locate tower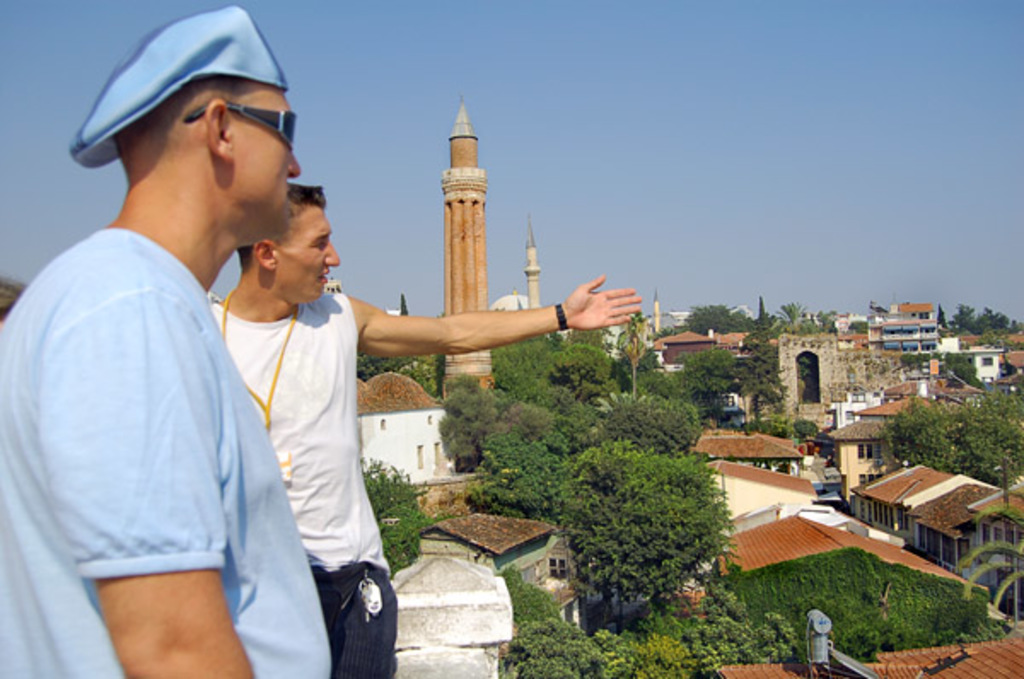
pyautogui.locateOnScreen(526, 217, 544, 305)
